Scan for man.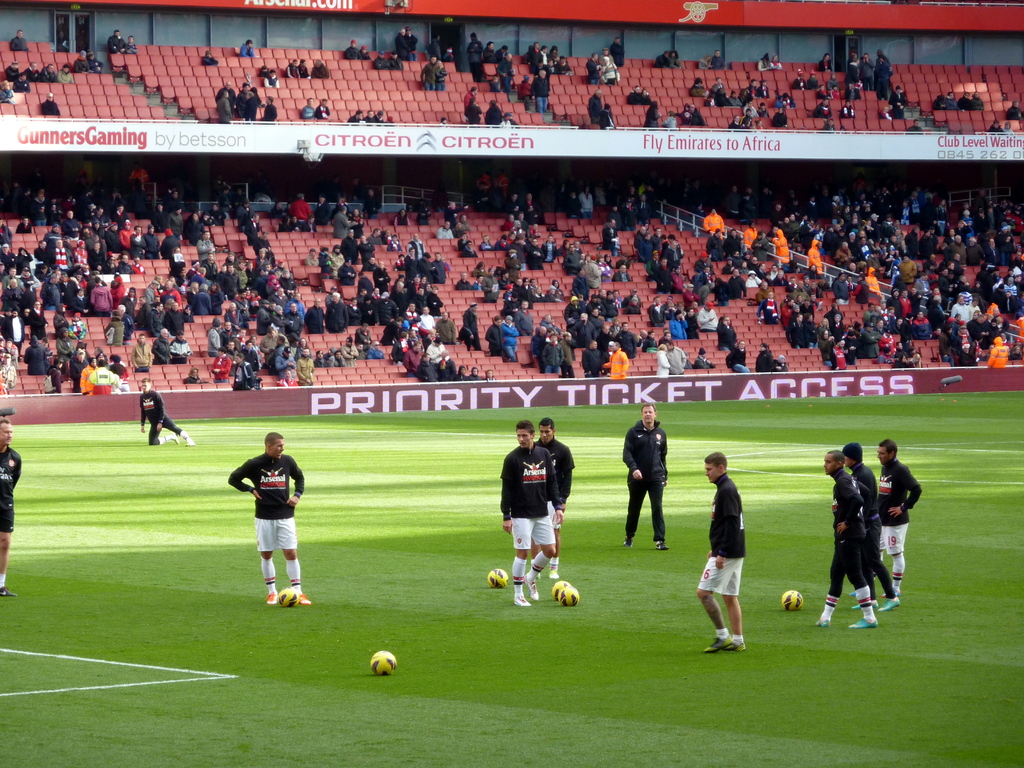
Scan result: <bbox>501, 421, 563, 606</bbox>.
